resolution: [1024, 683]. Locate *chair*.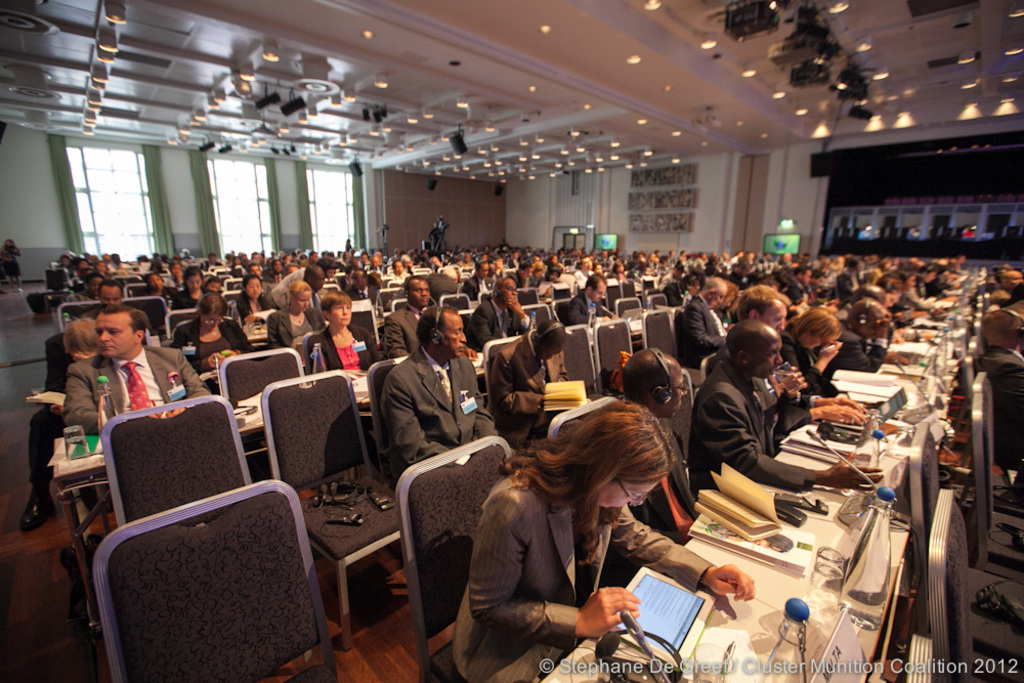
{"left": 622, "top": 278, "right": 635, "bottom": 294}.
